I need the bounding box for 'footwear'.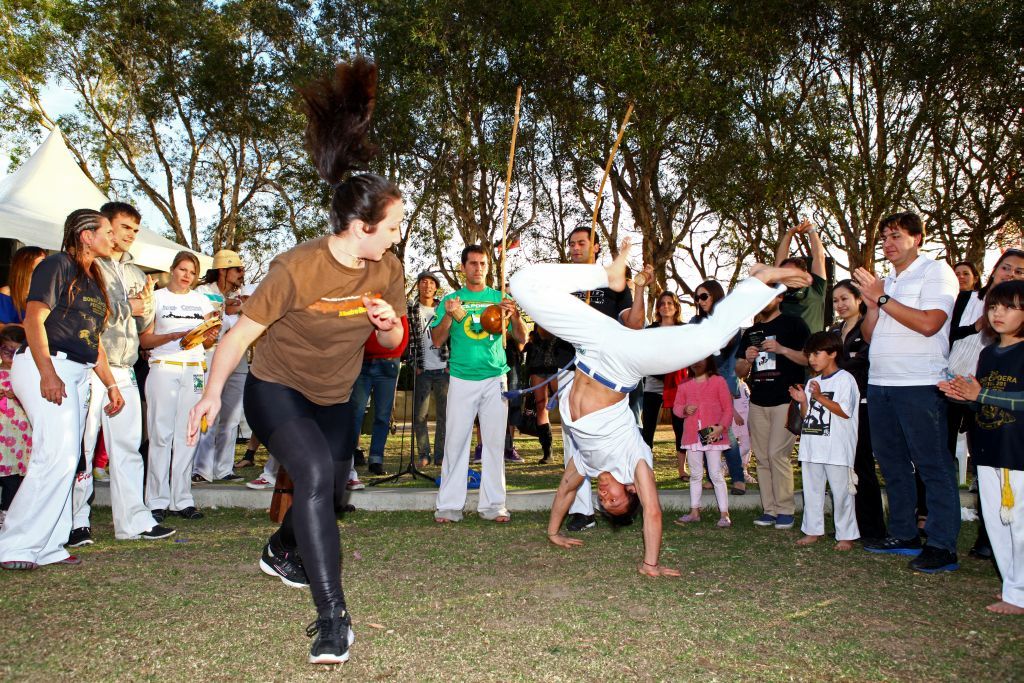
Here it is: {"x1": 63, "y1": 525, "x2": 95, "y2": 550}.
